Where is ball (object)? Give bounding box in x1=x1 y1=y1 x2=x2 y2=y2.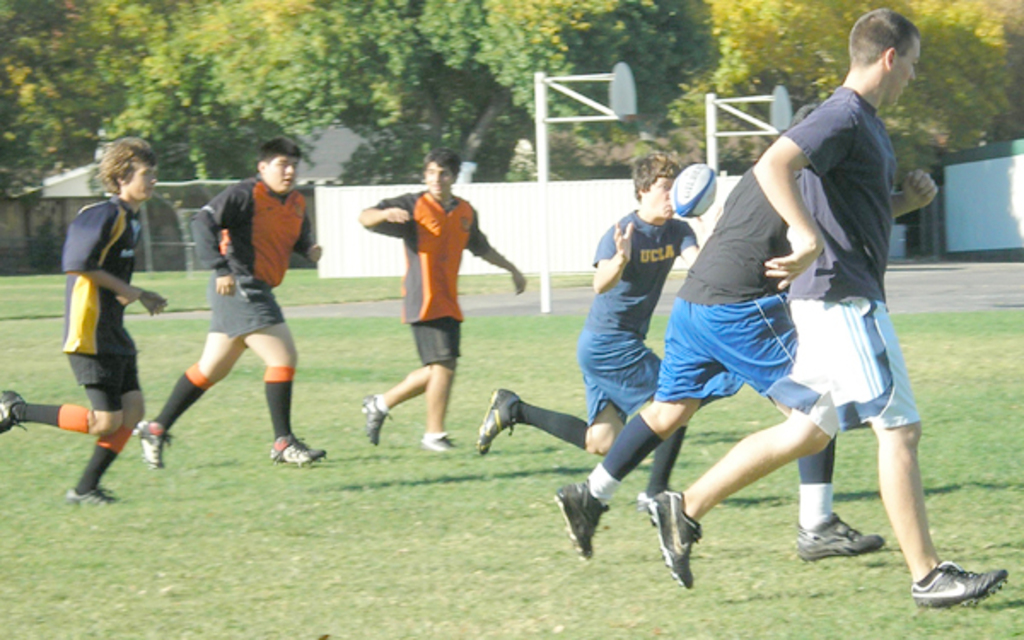
x1=671 y1=164 x2=717 y2=222.
